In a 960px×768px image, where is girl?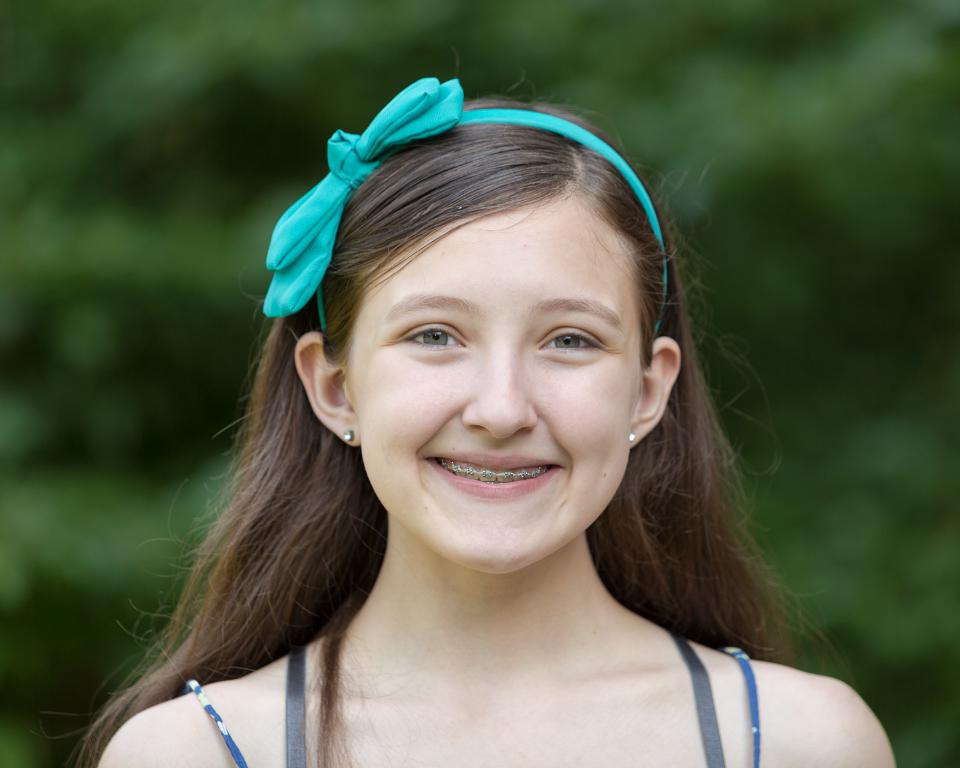
(30,51,895,767).
